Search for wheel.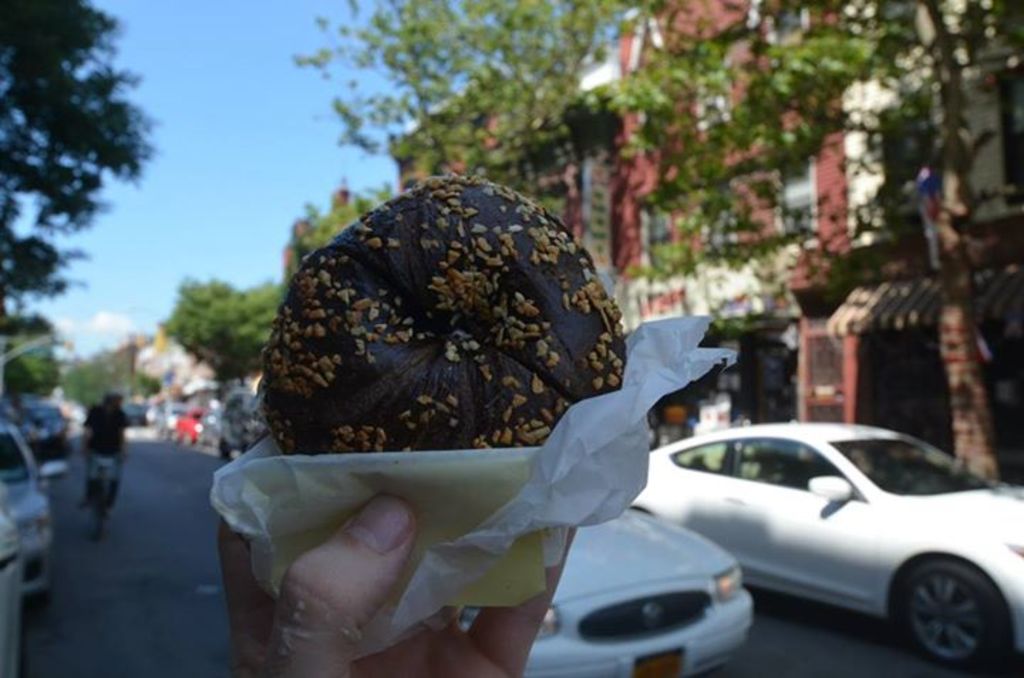
Found at [x1=87, y1=476, x2=110, y2=540].
